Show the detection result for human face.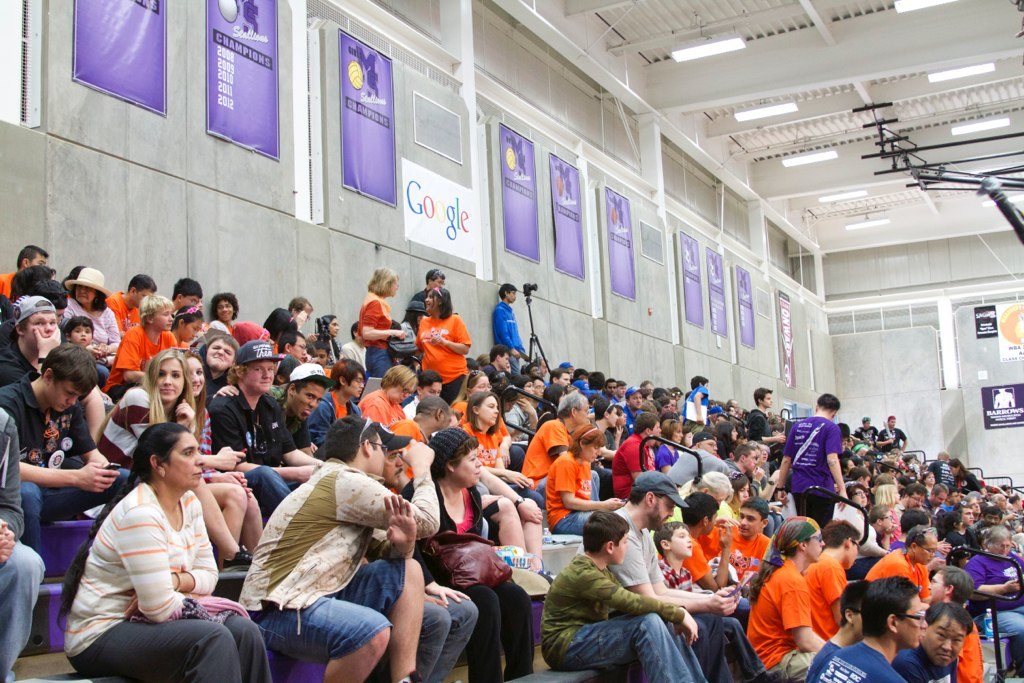
(x1=347, y1=372, x2=363, y2=396).
